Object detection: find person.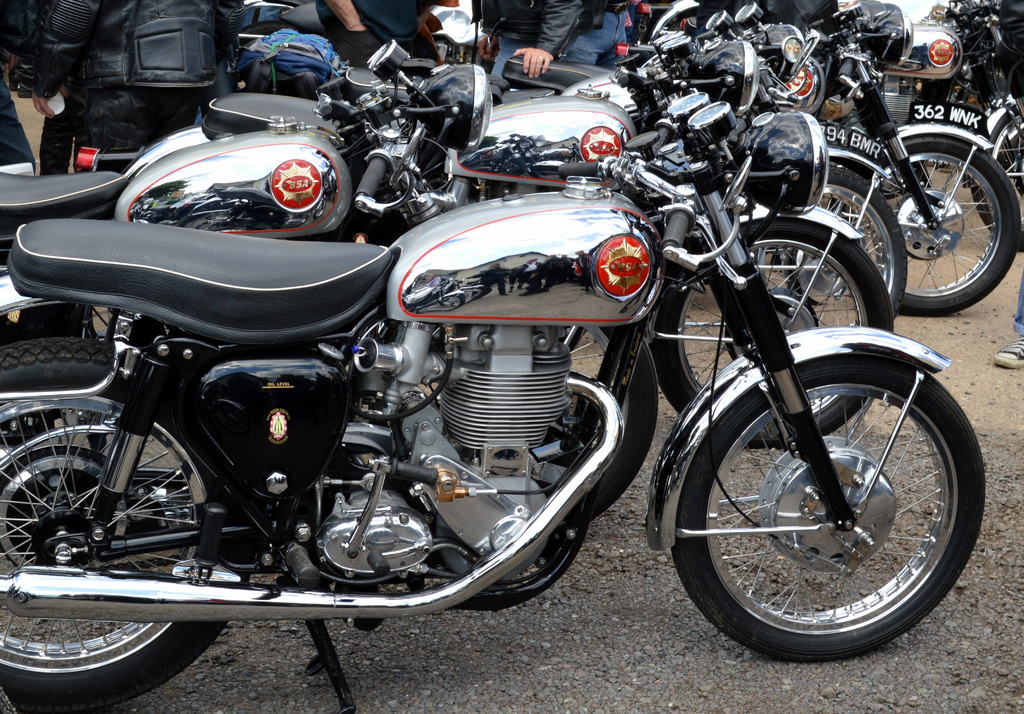
region(480, 0, 637, 85).
